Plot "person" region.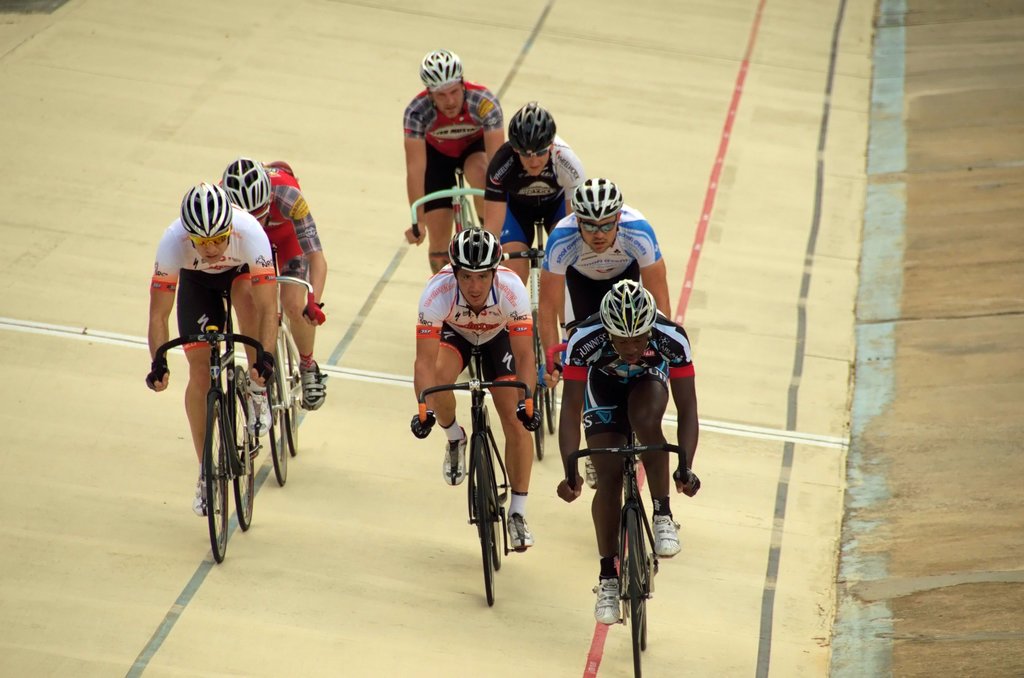
Plotted at BBox(407, 223, 548, 555).
